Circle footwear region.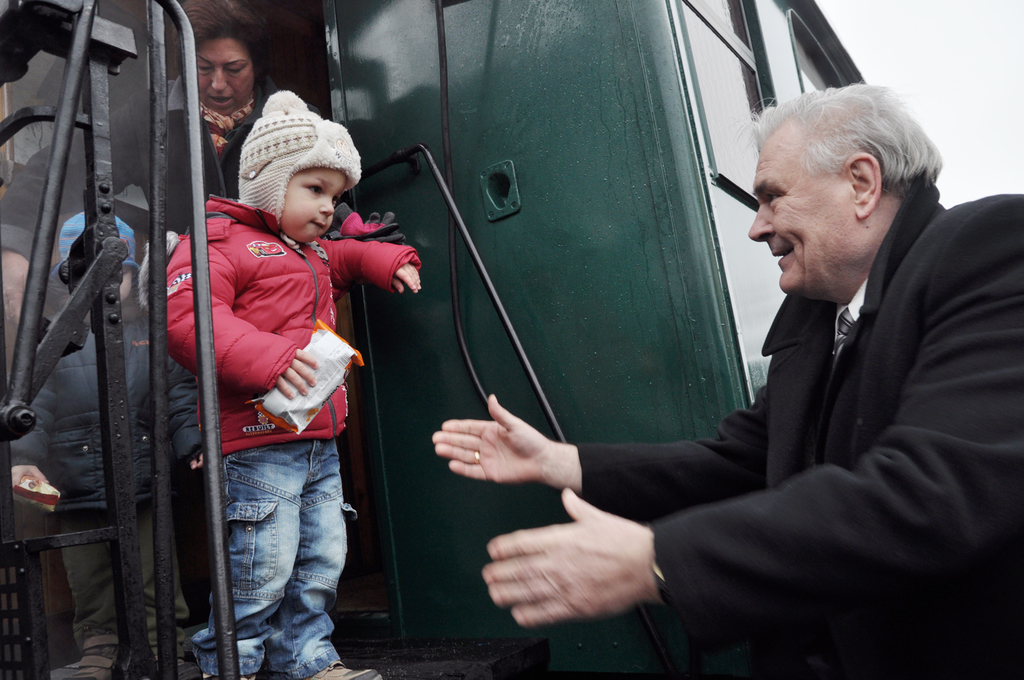
Region: bbox=[161, 654, 205, 679].
